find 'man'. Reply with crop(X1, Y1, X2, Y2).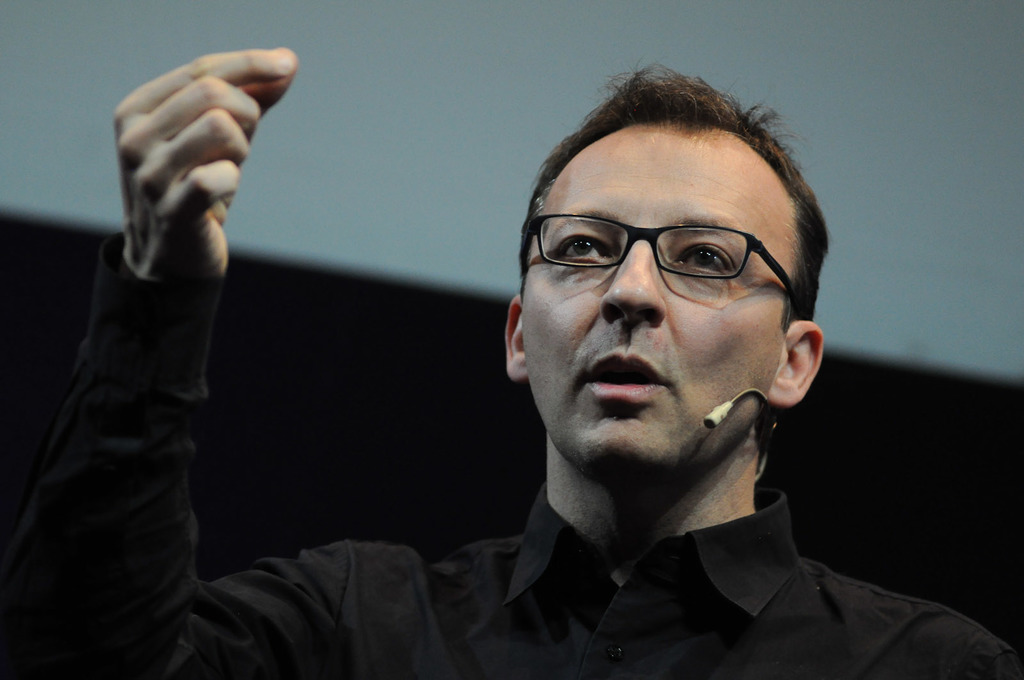
crop(435, 78, 917, 669).
